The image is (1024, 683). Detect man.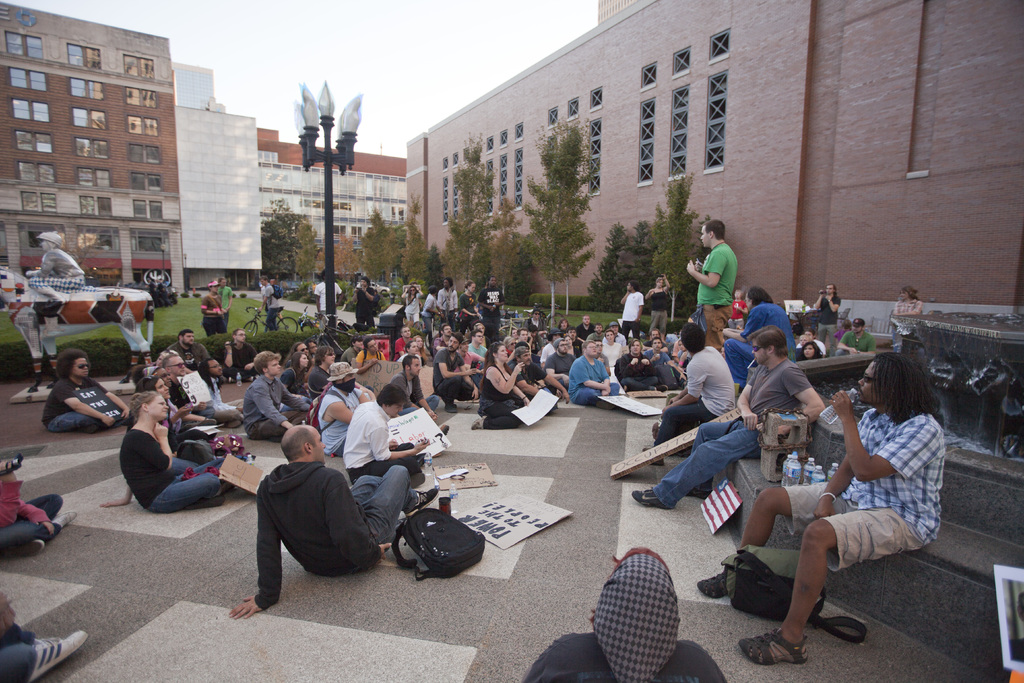
Detection: 198, 282, 225, 333.
